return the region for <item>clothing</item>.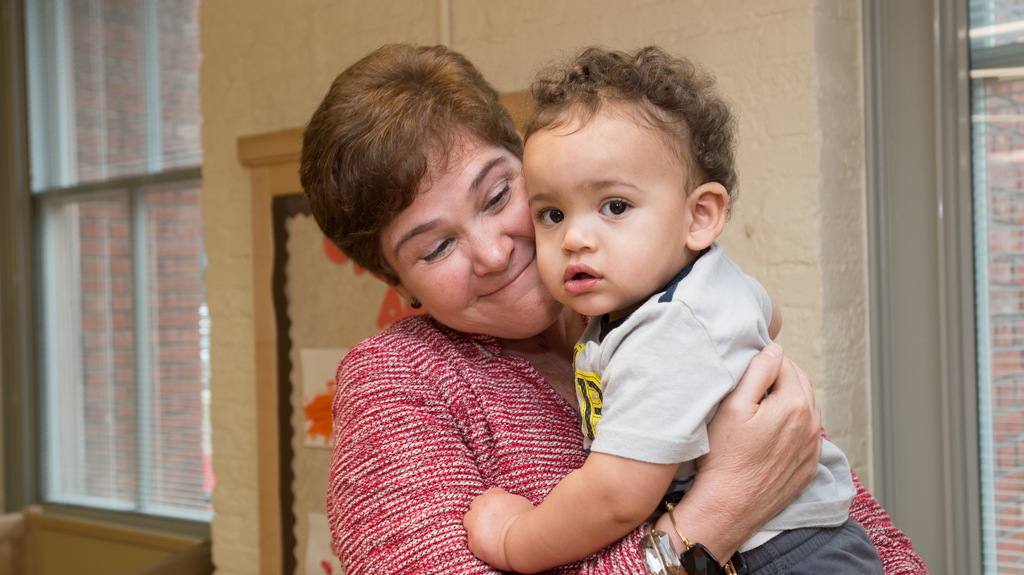
rect(573, 242, 887, 574).
